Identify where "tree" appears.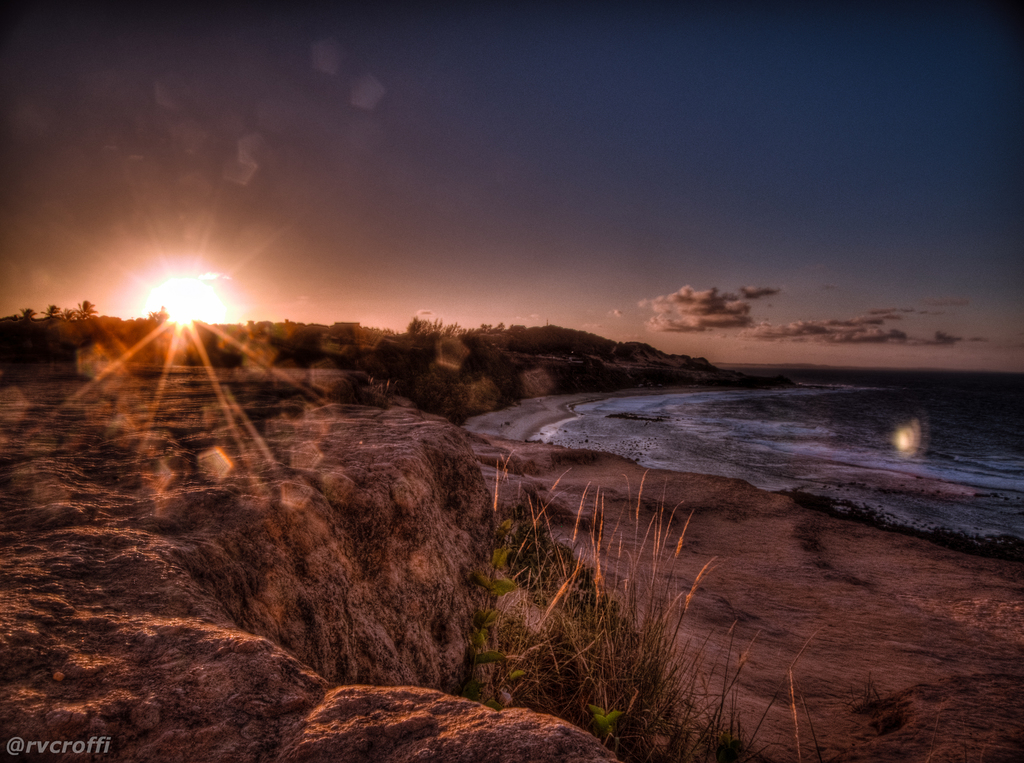
Appears at bbox=(40, 303, 65, 323).
